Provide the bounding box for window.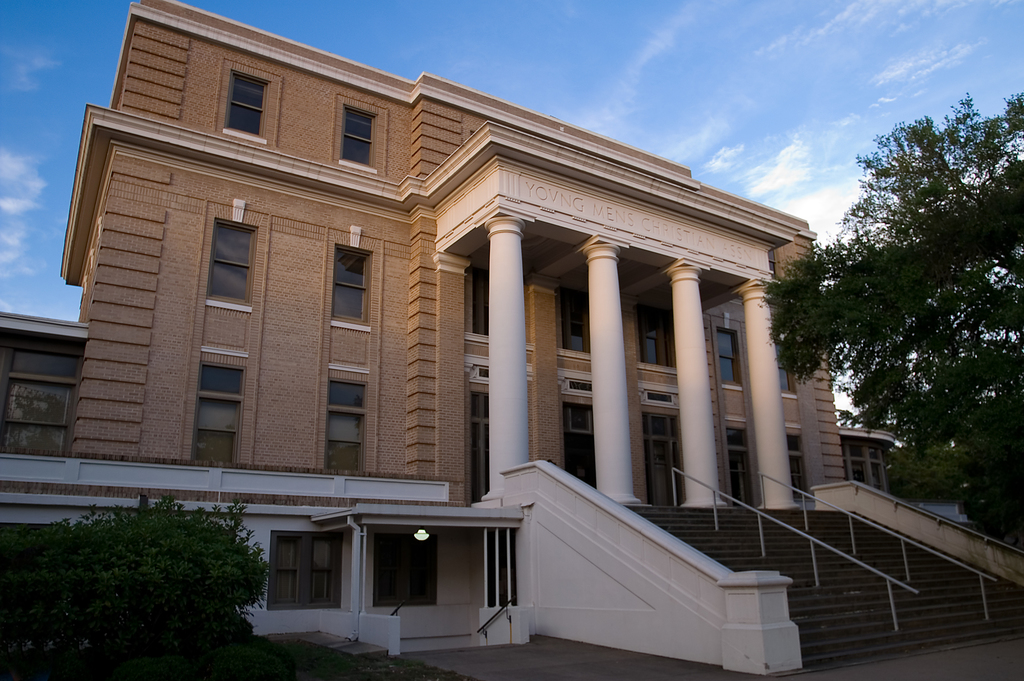
270:536:342:620.
